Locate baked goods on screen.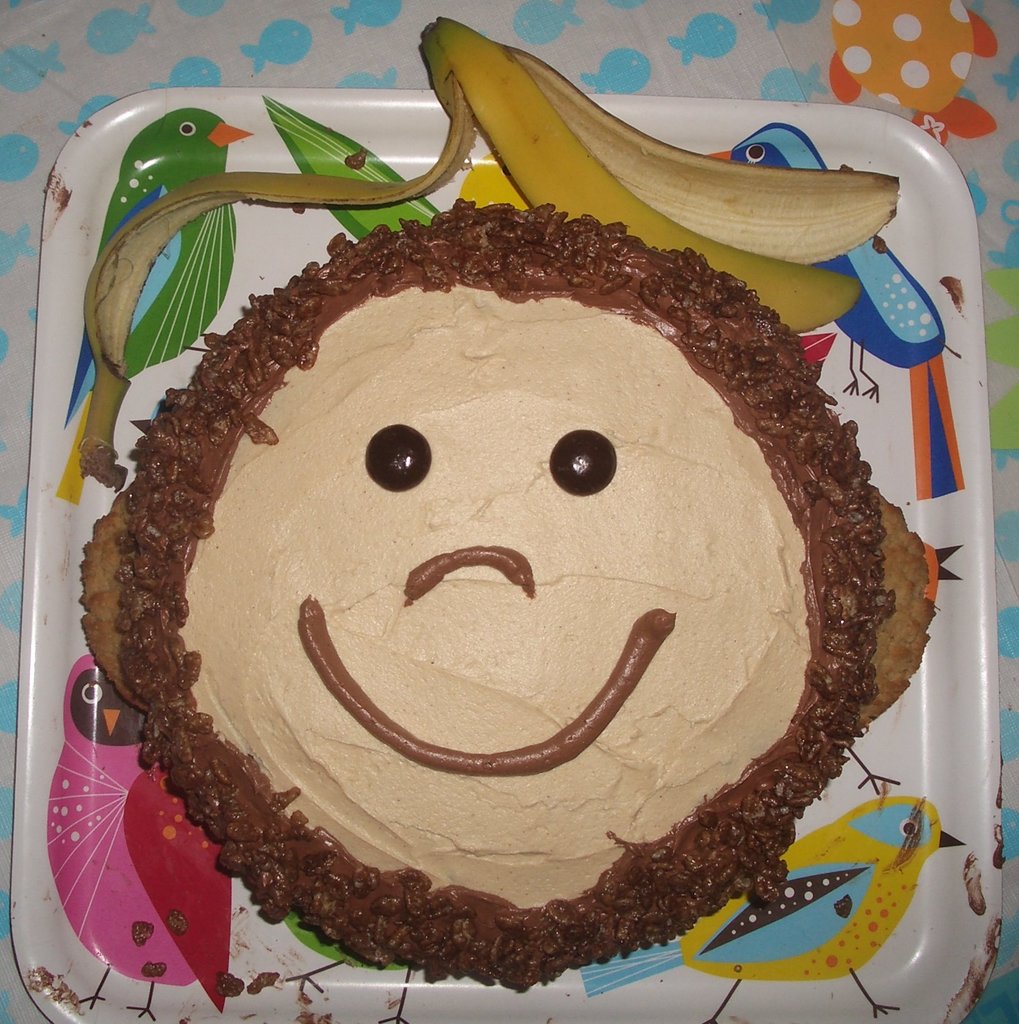
On screen at 76 495 147 708.
